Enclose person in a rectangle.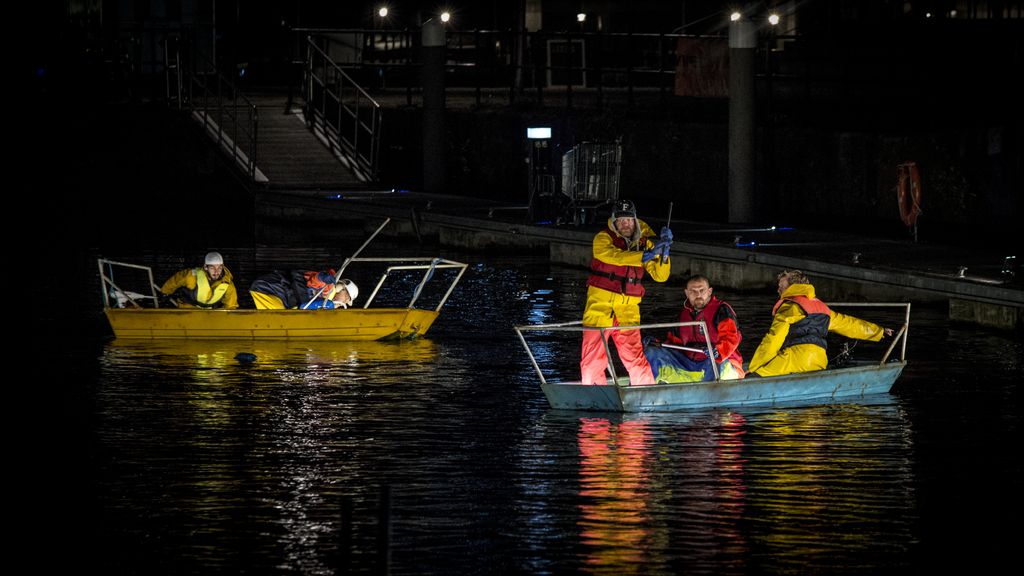
l=660, t=271, r=744, b=383.
